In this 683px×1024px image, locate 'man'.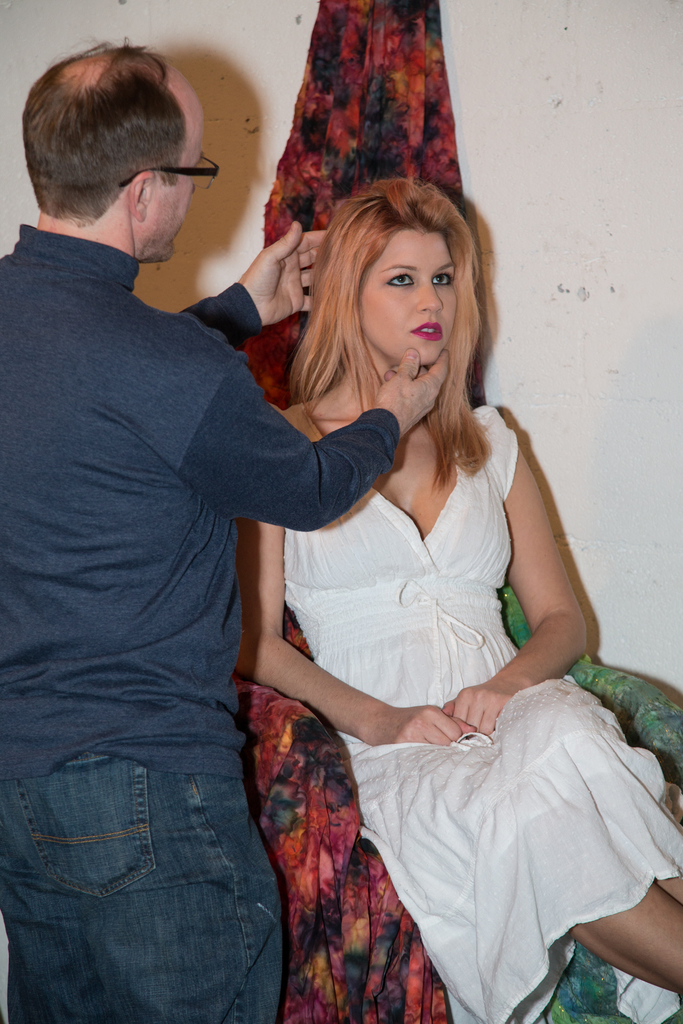
Bounding box: x1=0 y1=24 x2=402 y2=1017.
